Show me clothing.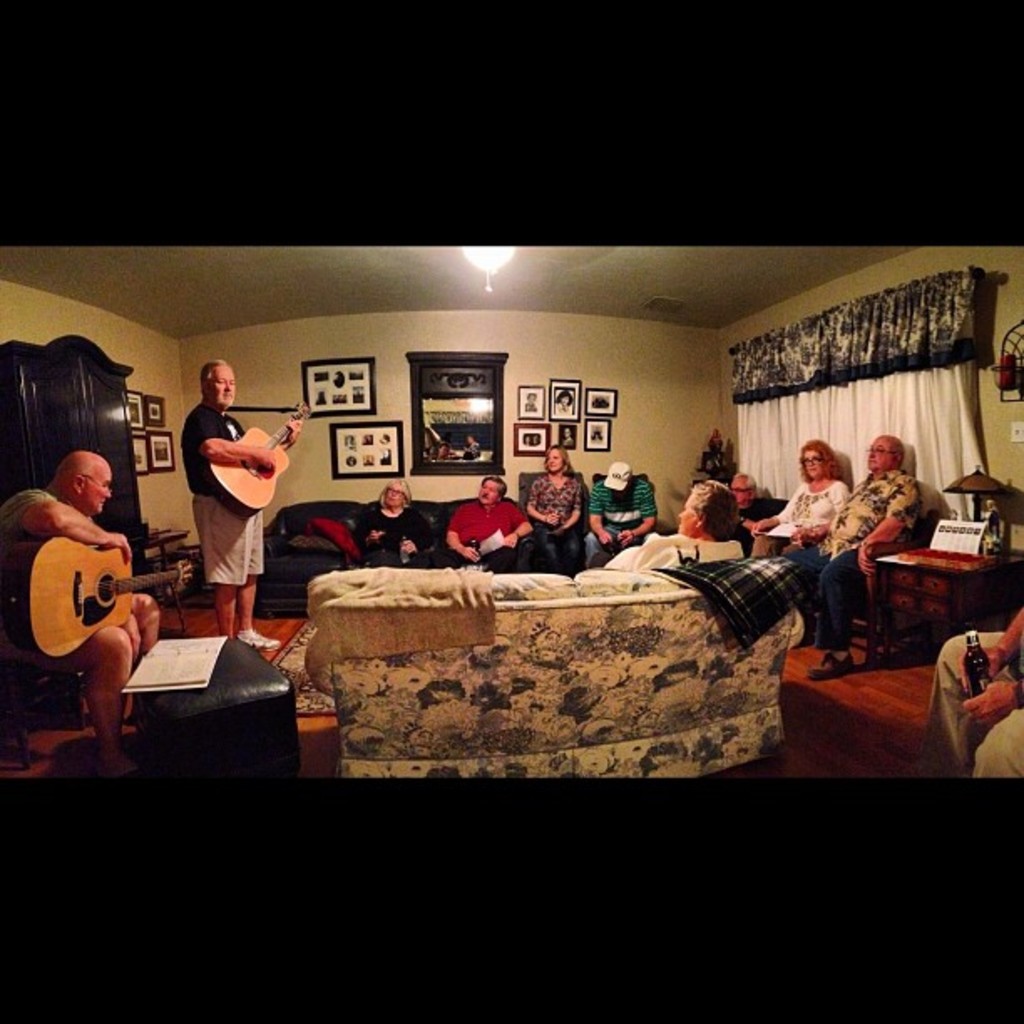
clothing is here: pyautogui.locateOnScreen(433, 494, 549, 579).
